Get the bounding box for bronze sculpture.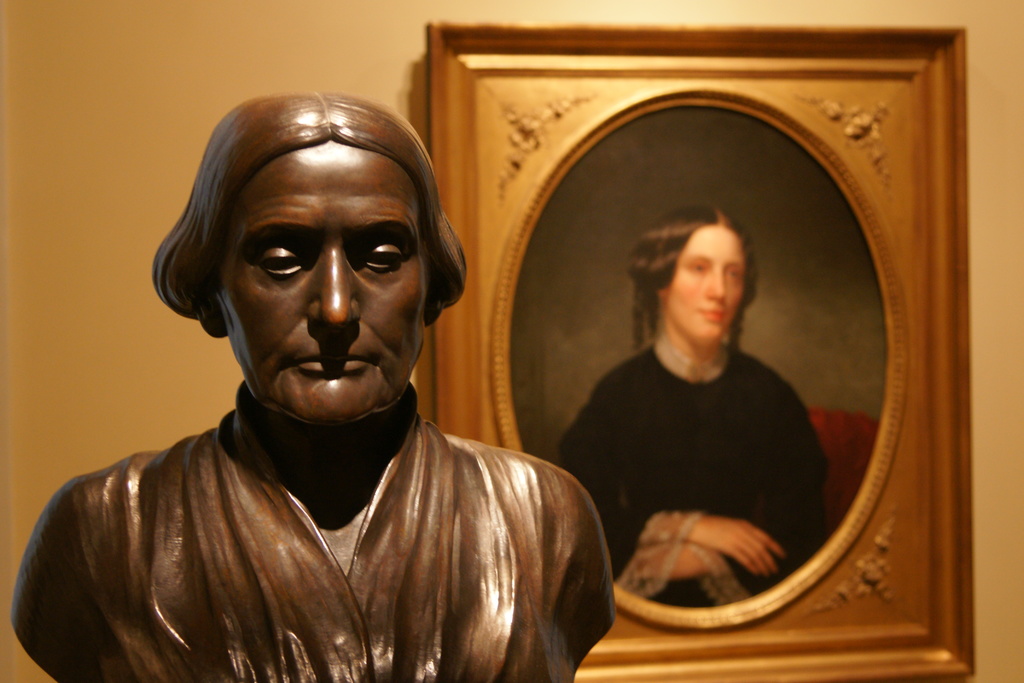
box=[59, 93, 649, 679].
